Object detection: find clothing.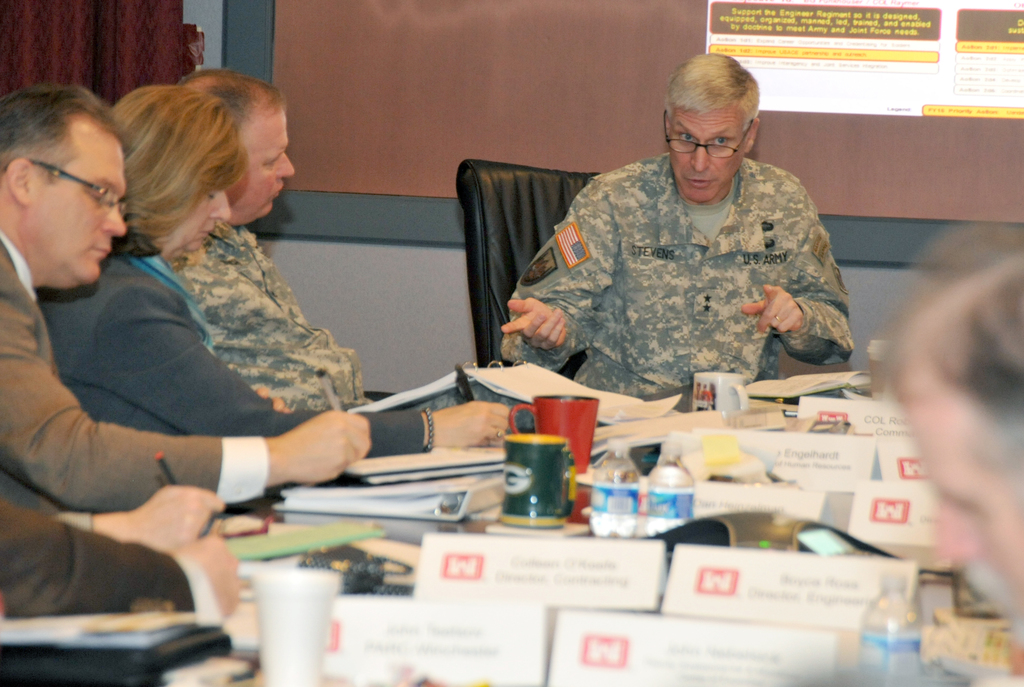
[479,102,868,406].
